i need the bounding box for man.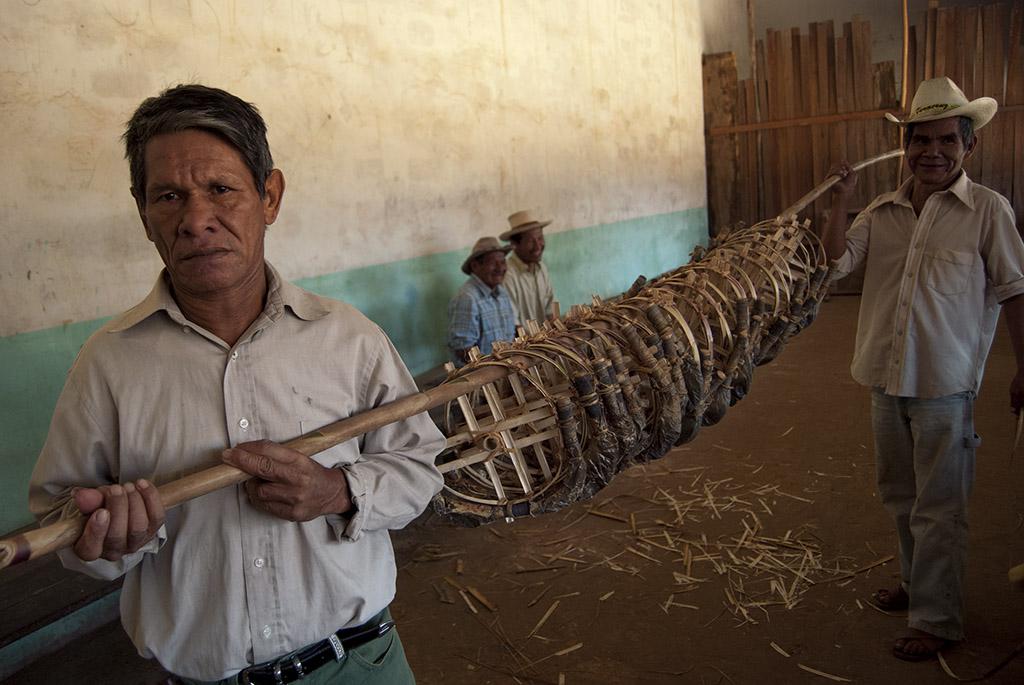
Here it is: <box>502,213,561,335</box>.
